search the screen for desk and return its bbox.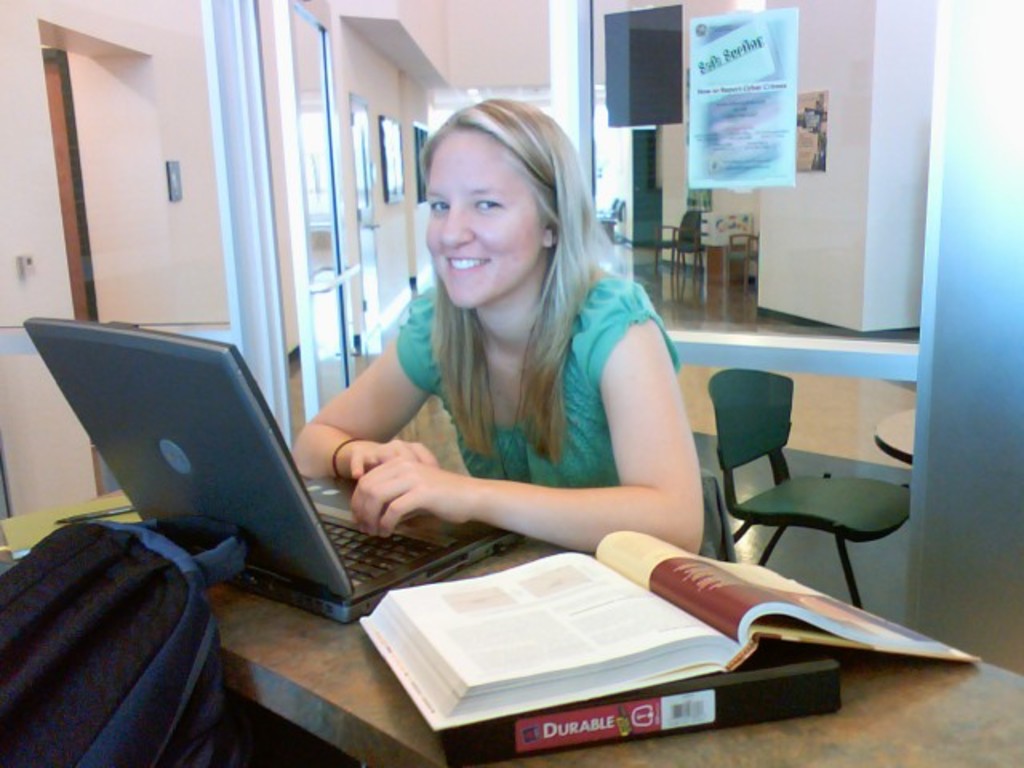
Found: detection(0, 443, 1022, 766).
